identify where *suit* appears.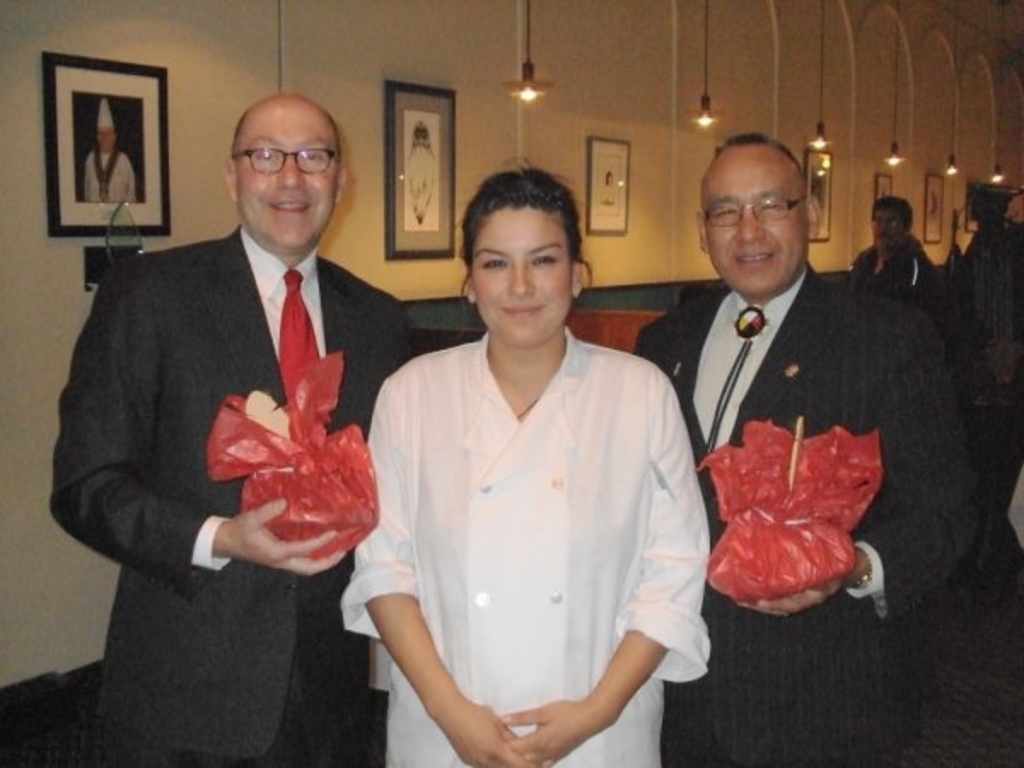
Appears at {"left": 48, "top": 222, "right": 416, "bottom": 758}.
